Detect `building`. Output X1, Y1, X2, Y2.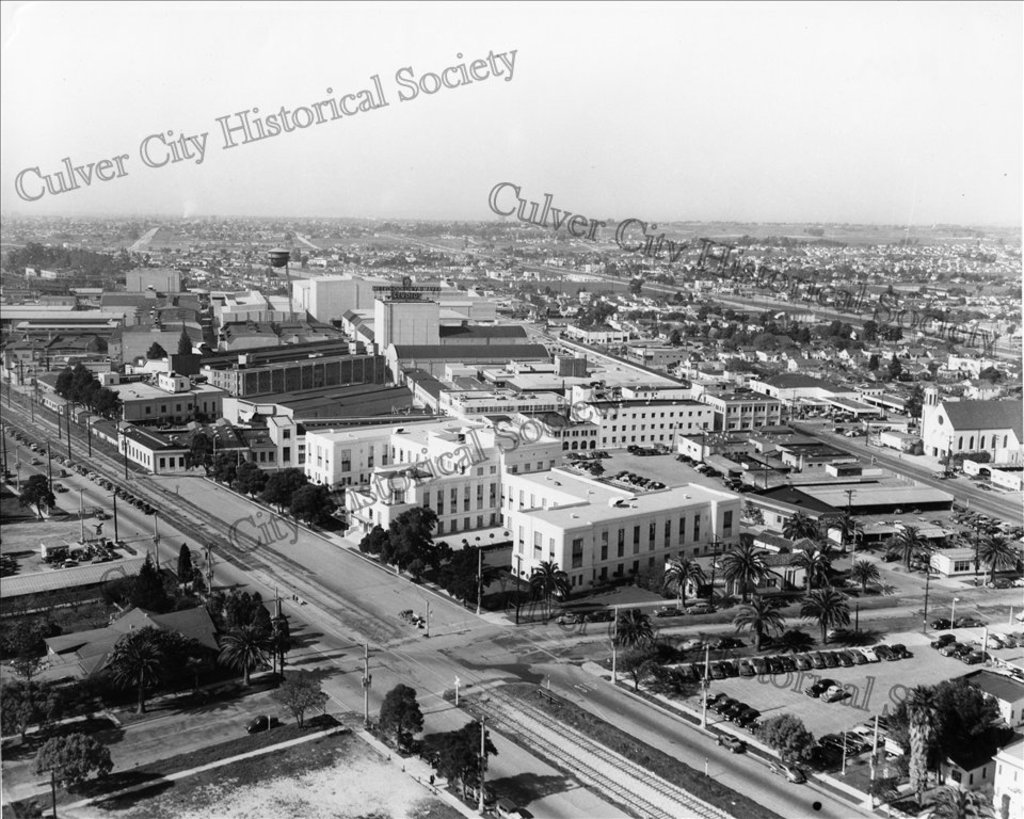
703, 382, 782, 430.
